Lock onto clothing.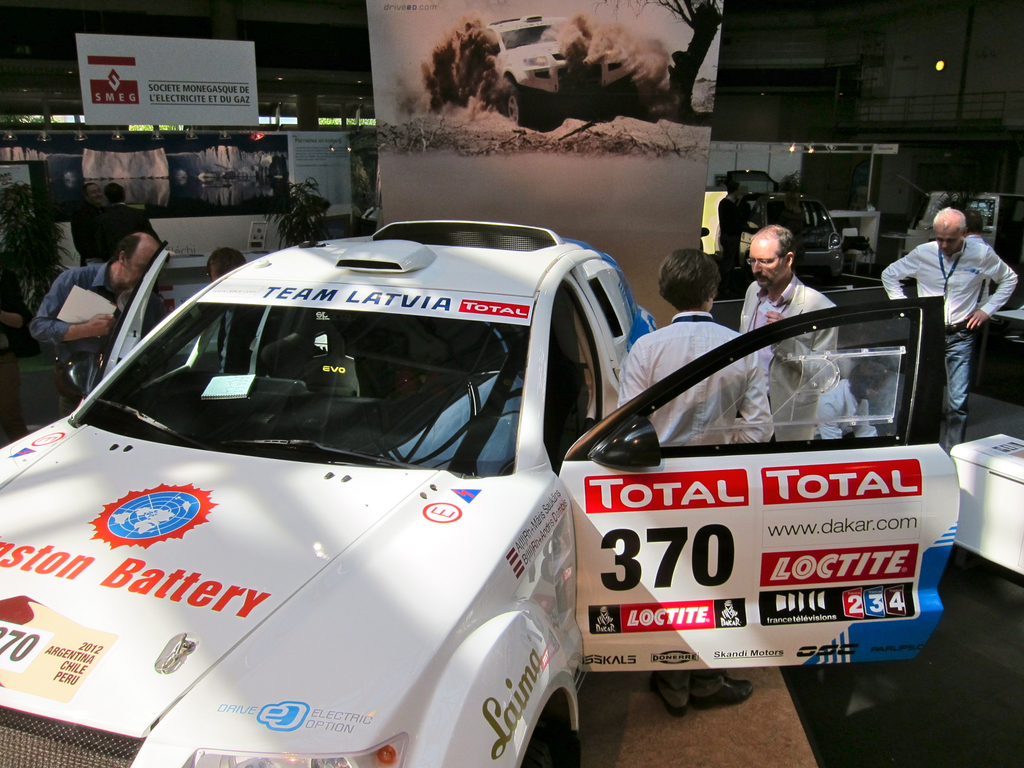
Locked: x1=616, y1=308, x2=769, y2=684.
